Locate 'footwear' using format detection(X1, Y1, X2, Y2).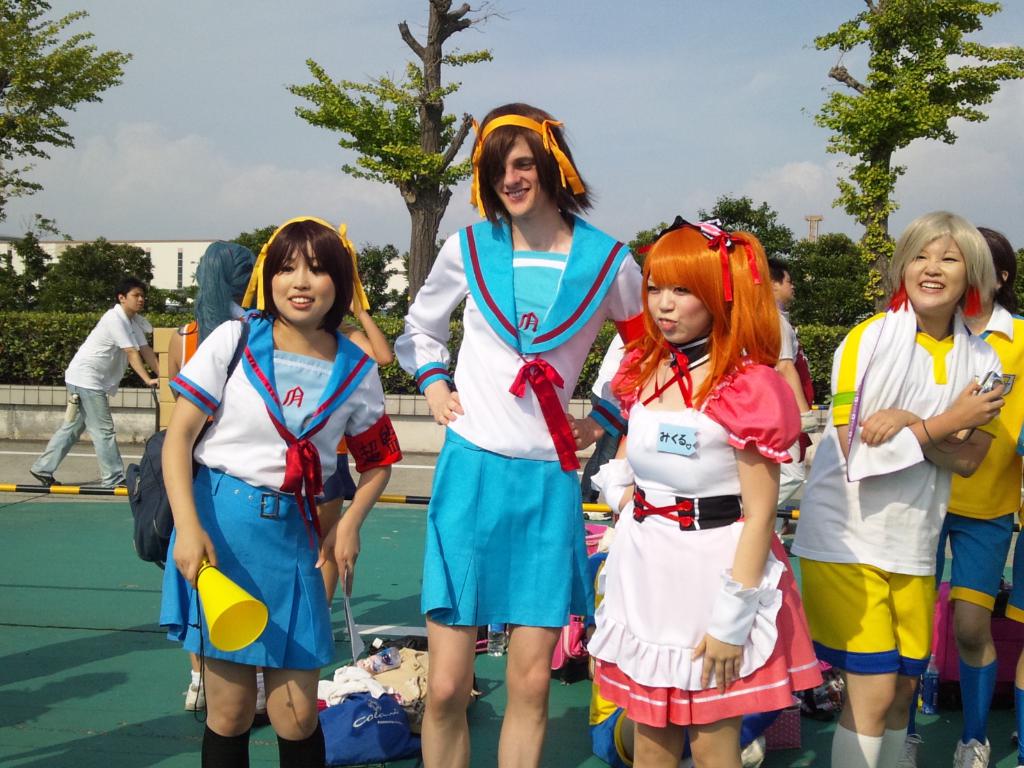
detection(799, 662, 843, 710).
